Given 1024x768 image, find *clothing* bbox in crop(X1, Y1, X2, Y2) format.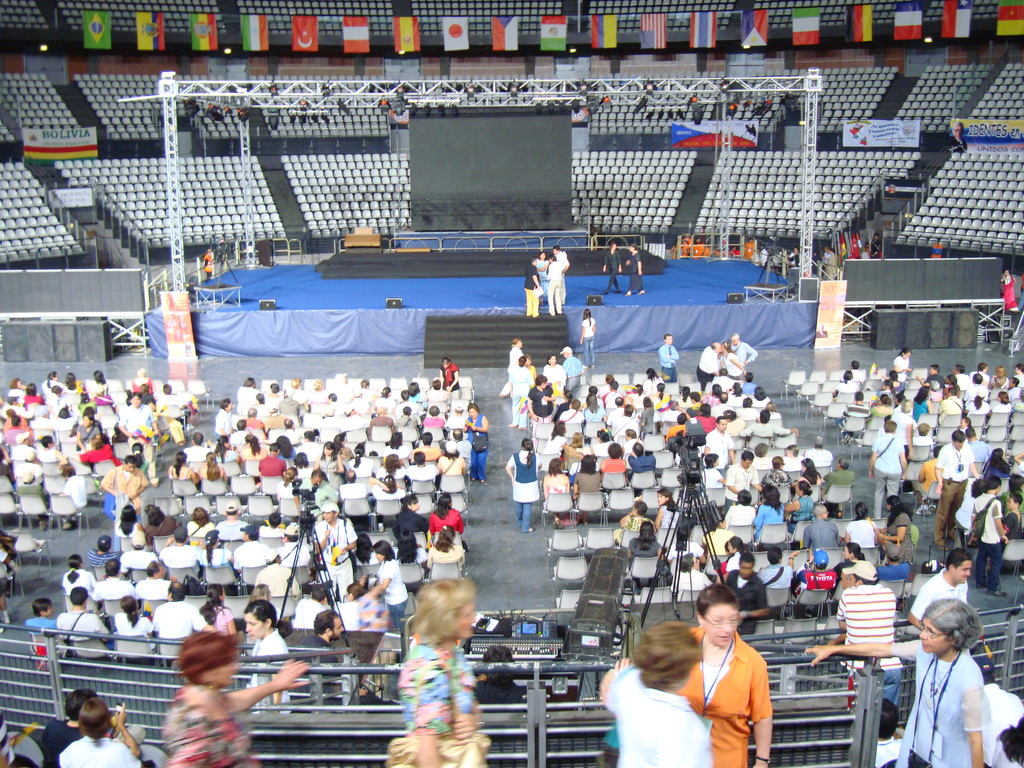
crop(296, 592, 324, 629).
